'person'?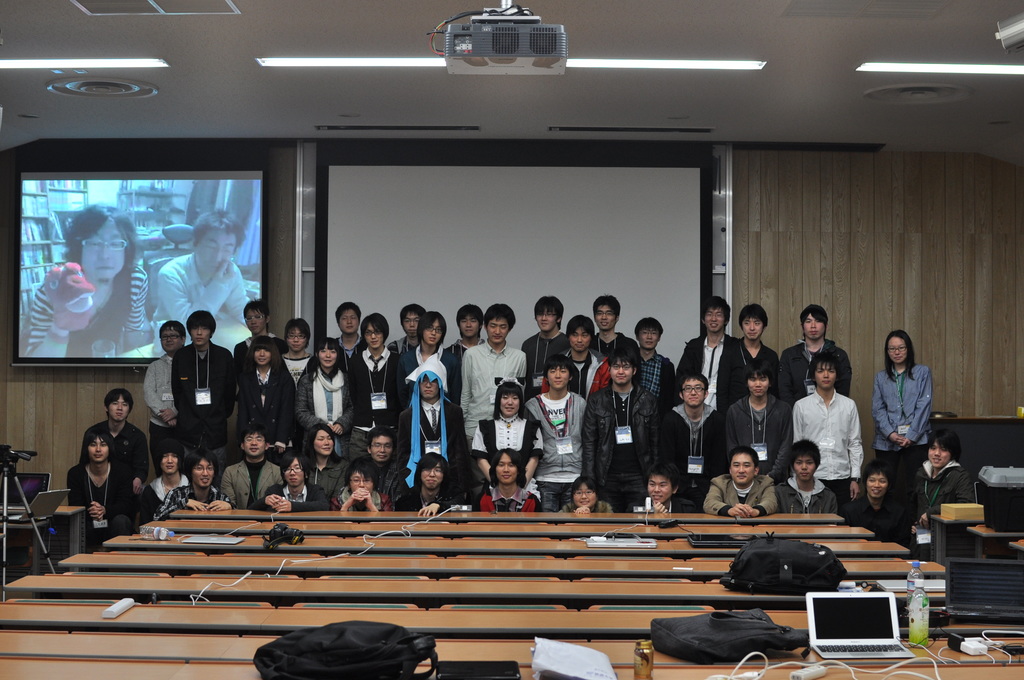
x1=333, y1=458, x2=386, y2=510
